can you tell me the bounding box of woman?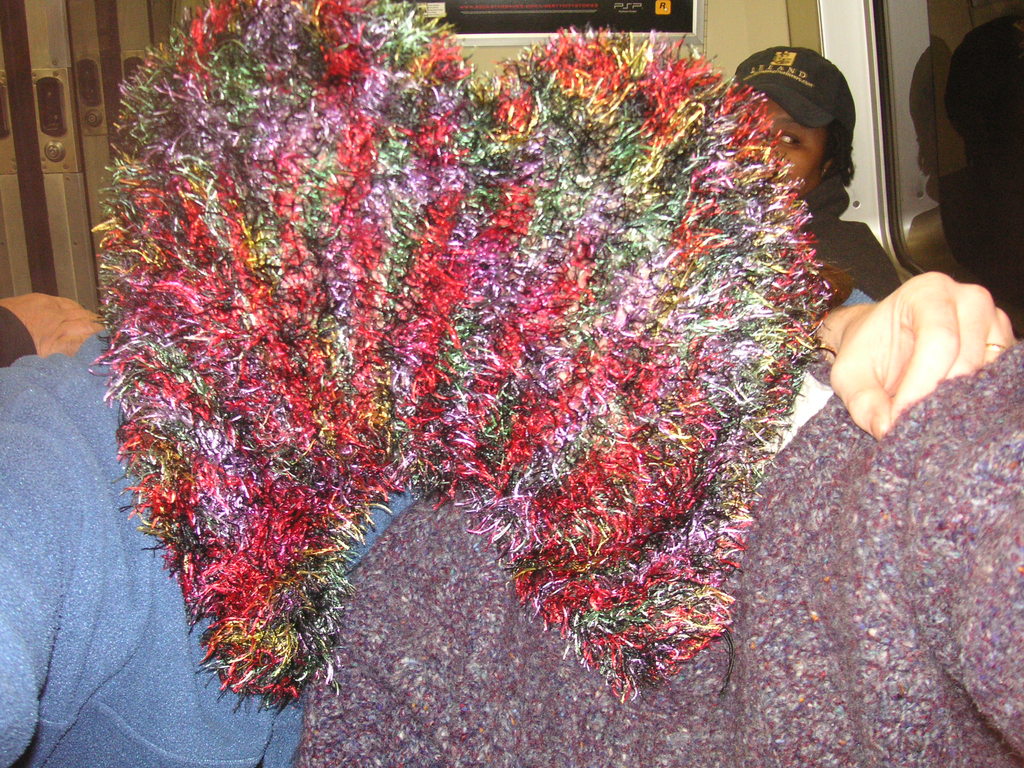
Rect(719, 48, 908, 311).
